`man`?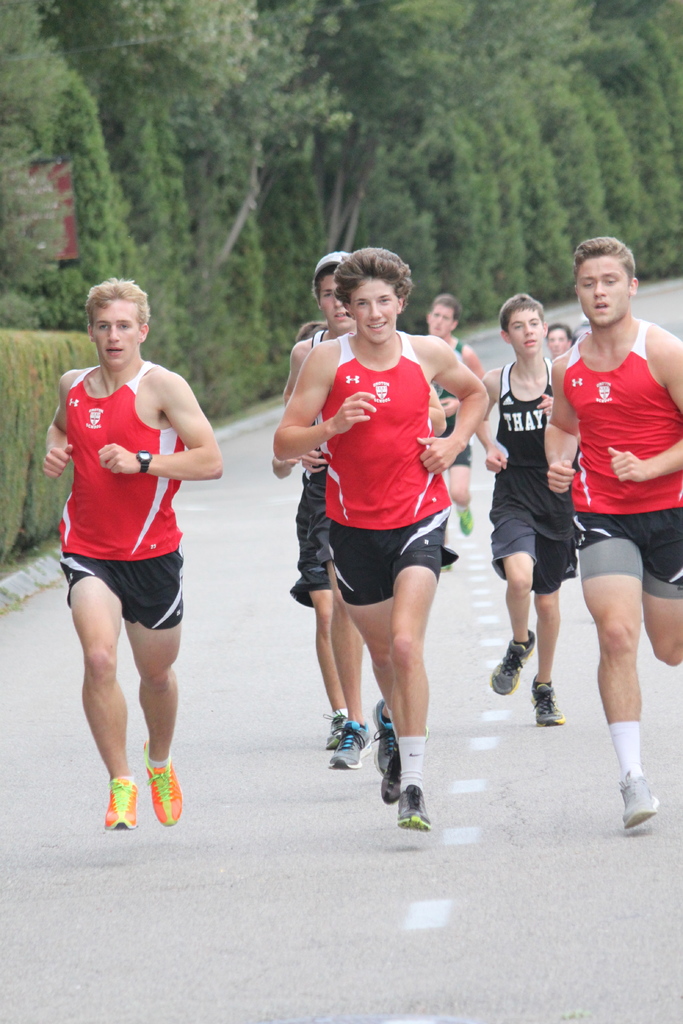
[x1=267, y1=251, x2=379, y2=777]
